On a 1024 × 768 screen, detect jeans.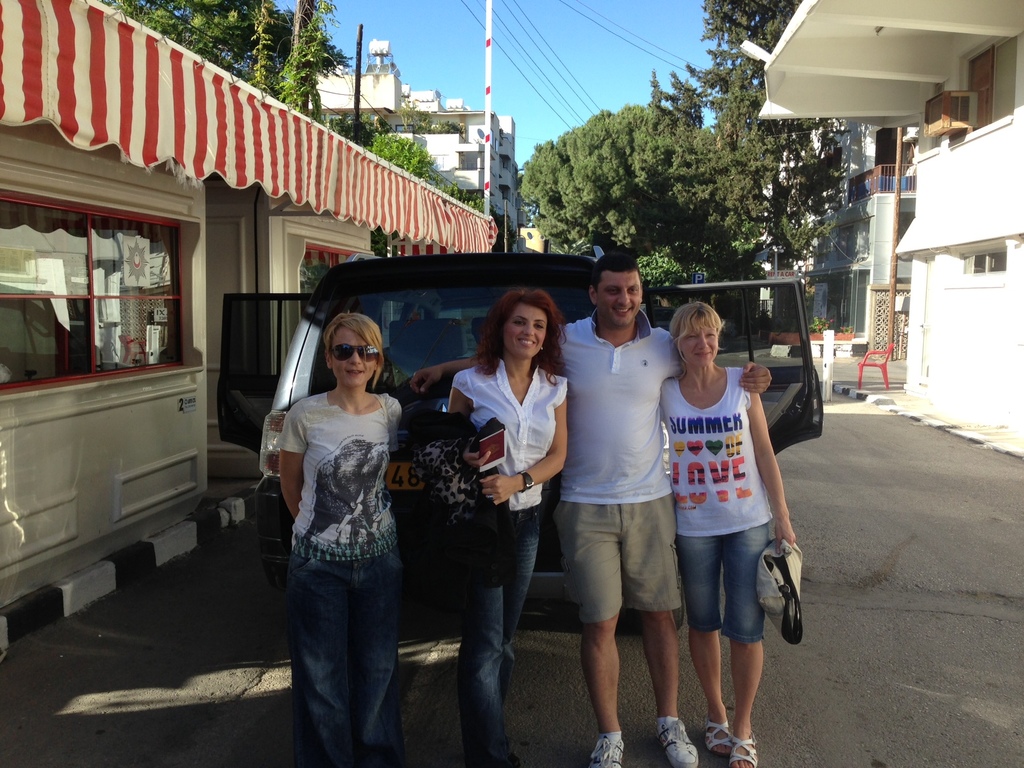
(x1=285, y1=555, x2=402, y2=767).
